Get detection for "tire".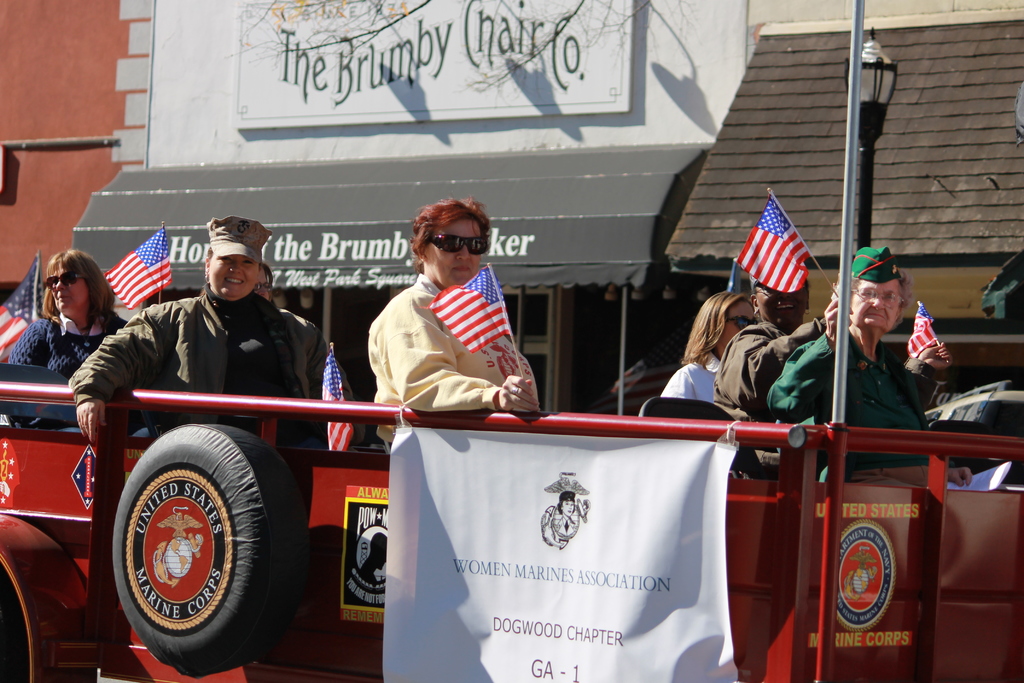
Detection: {"x1": 106, "y1": 427, "x2": 277, "y2": 661}.
